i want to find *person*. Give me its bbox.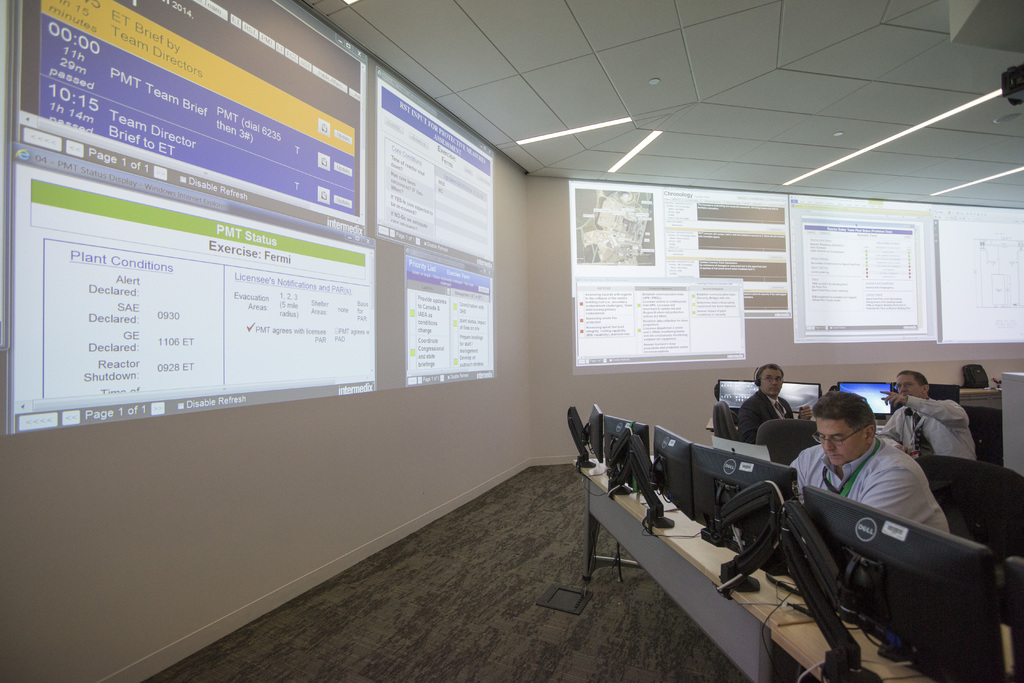
(left=732, top=366, right=809, bottom=447).
